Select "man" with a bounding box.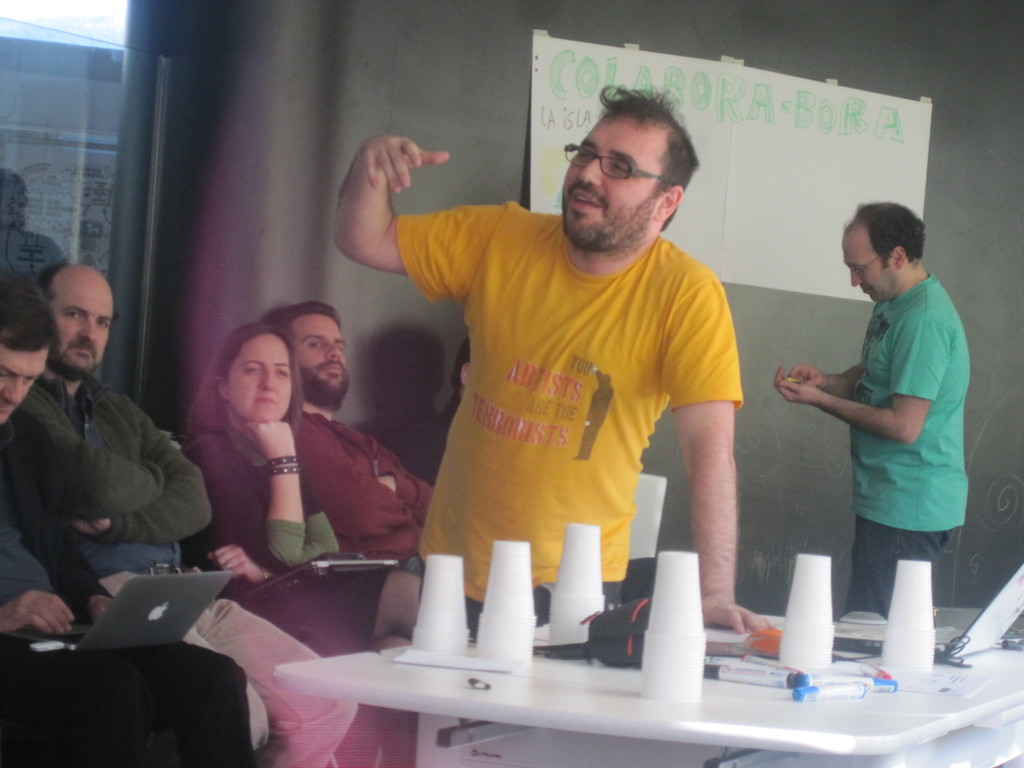
256:298:440:572.
